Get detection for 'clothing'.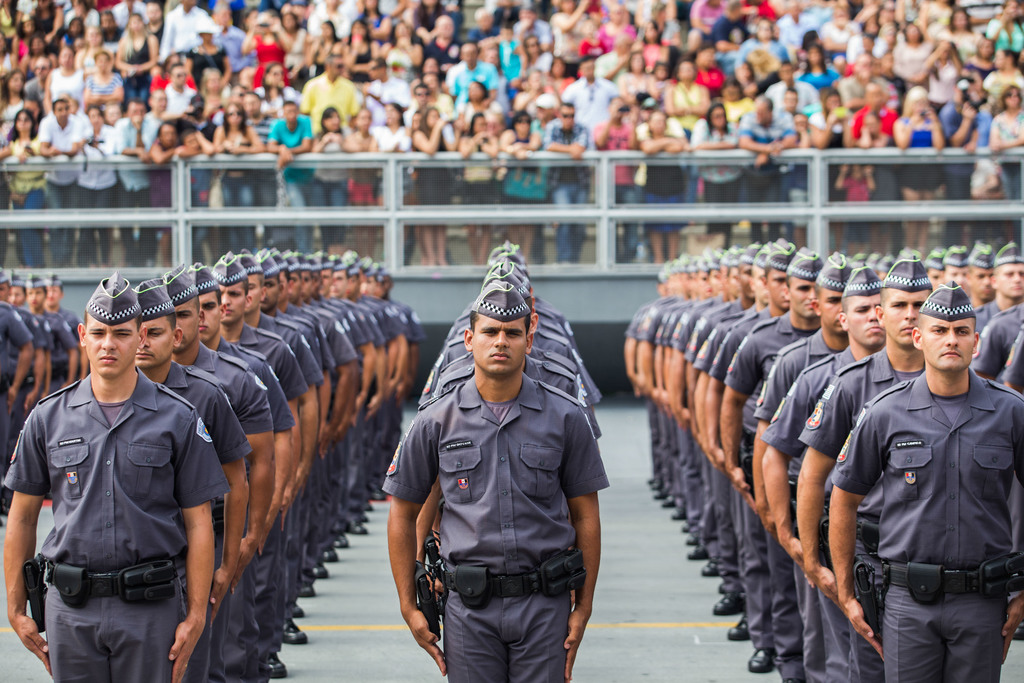
Detection: [x1=770, y1=77, x2=821, y2=110].
